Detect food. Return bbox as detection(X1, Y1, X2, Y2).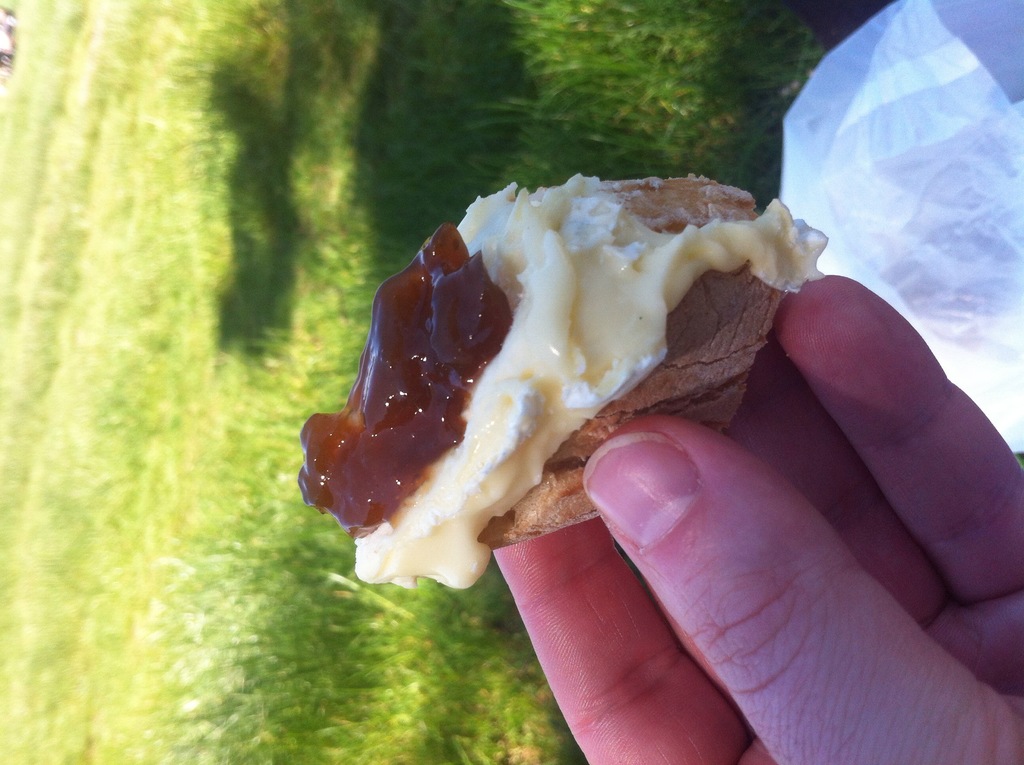
detection(298, 174, 828, 588).
